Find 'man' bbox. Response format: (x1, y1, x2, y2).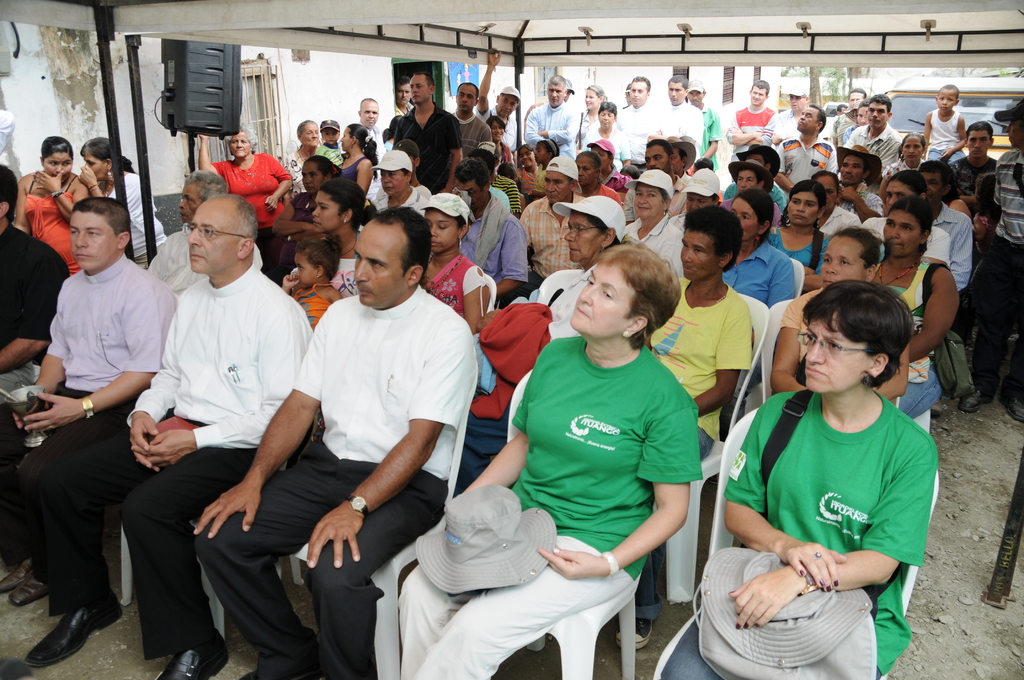
(726, 78, 772, 165).
